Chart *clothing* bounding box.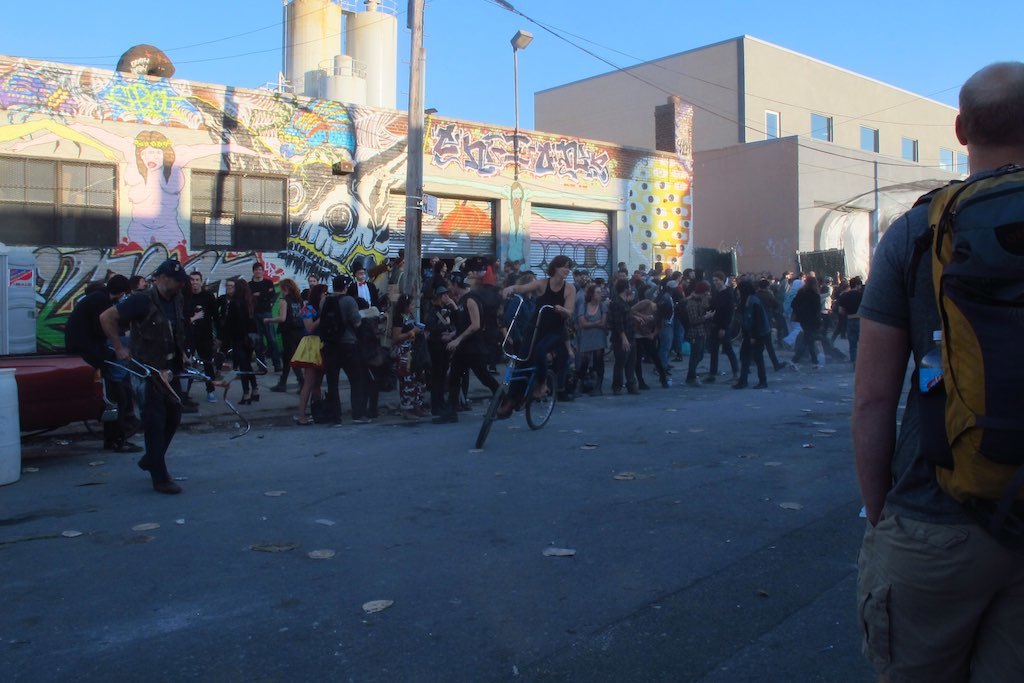
Charted: <box>833,289,852,343</box>.
